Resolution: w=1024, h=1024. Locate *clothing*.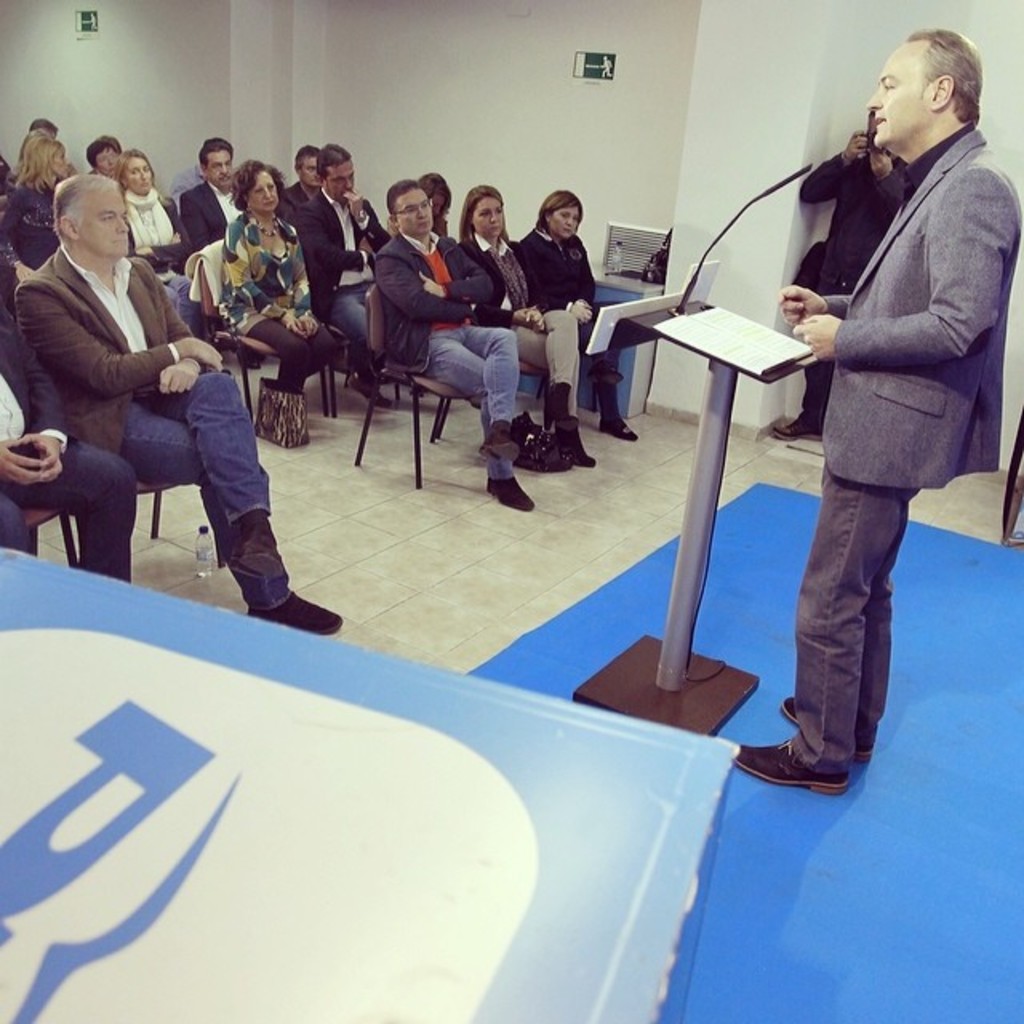
<box>0,309,142,578</box>.
